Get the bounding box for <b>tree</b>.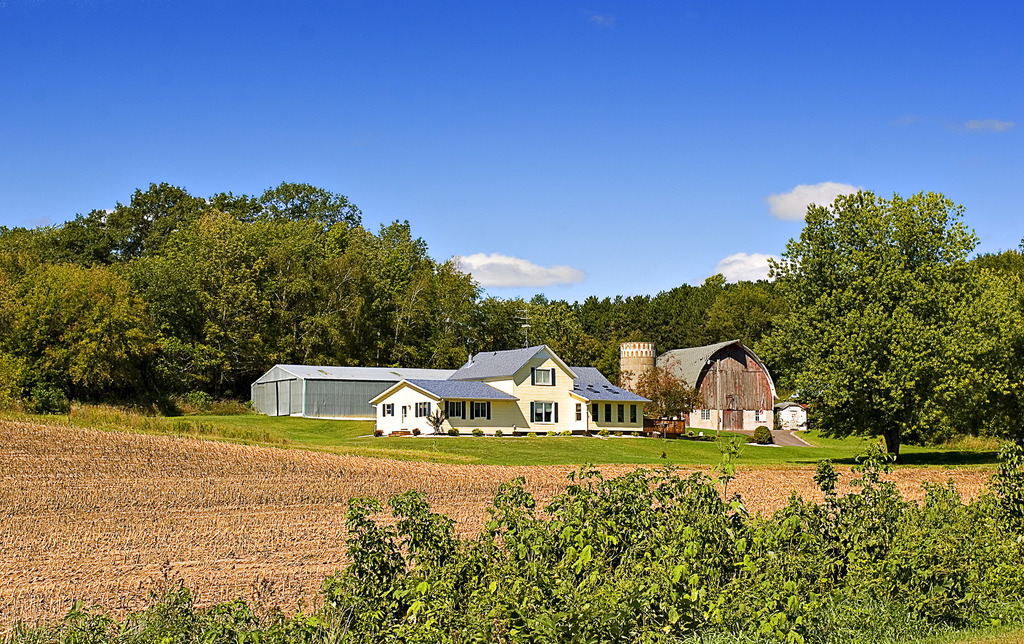
{"x1": 625, "y1": 291, "x2": 658, "y2": 353}.
